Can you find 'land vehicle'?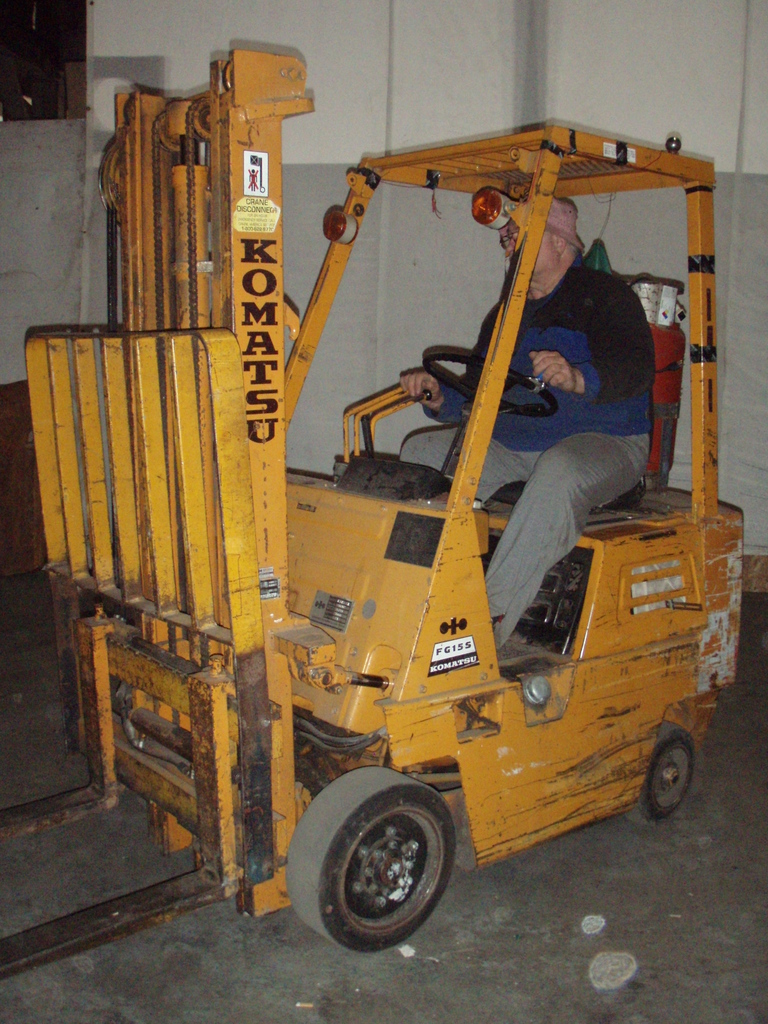
Yes, bounding box: x1=70 y1=118 x2=744 y2=967.
